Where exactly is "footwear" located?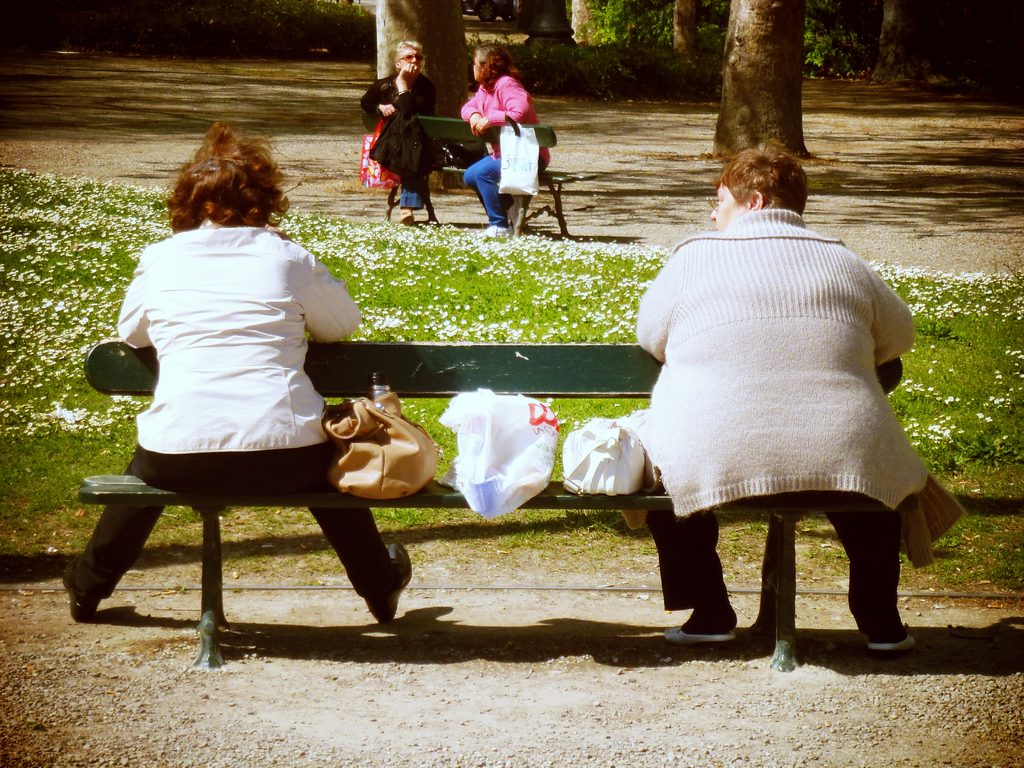
Its bounding box is 664:626:738:640.
